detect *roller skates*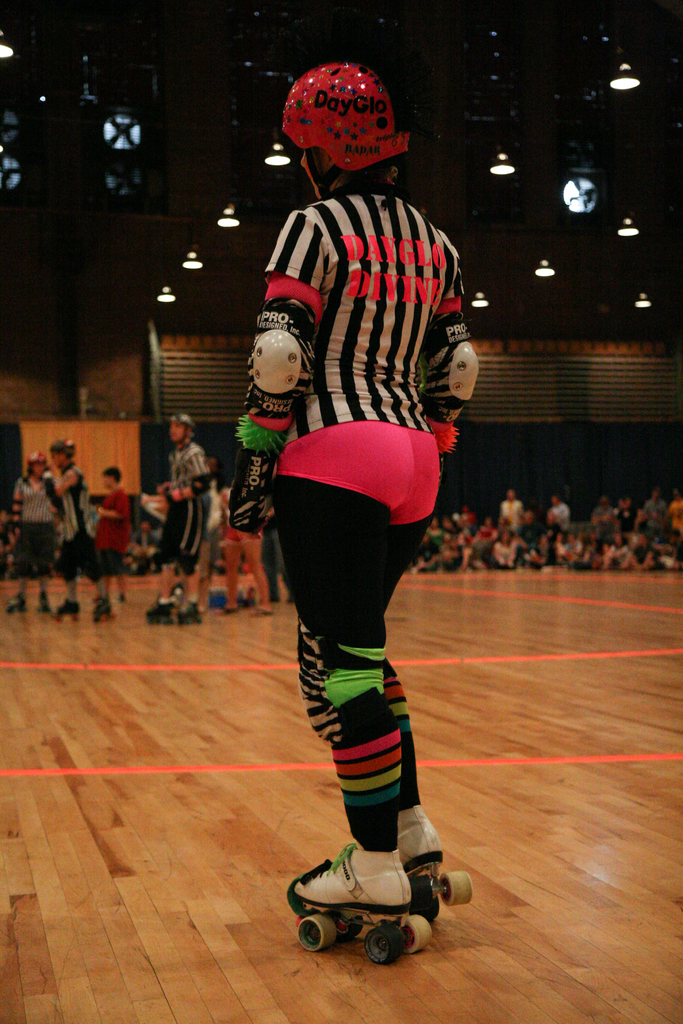
Rect(396, 806, 473, 955)
